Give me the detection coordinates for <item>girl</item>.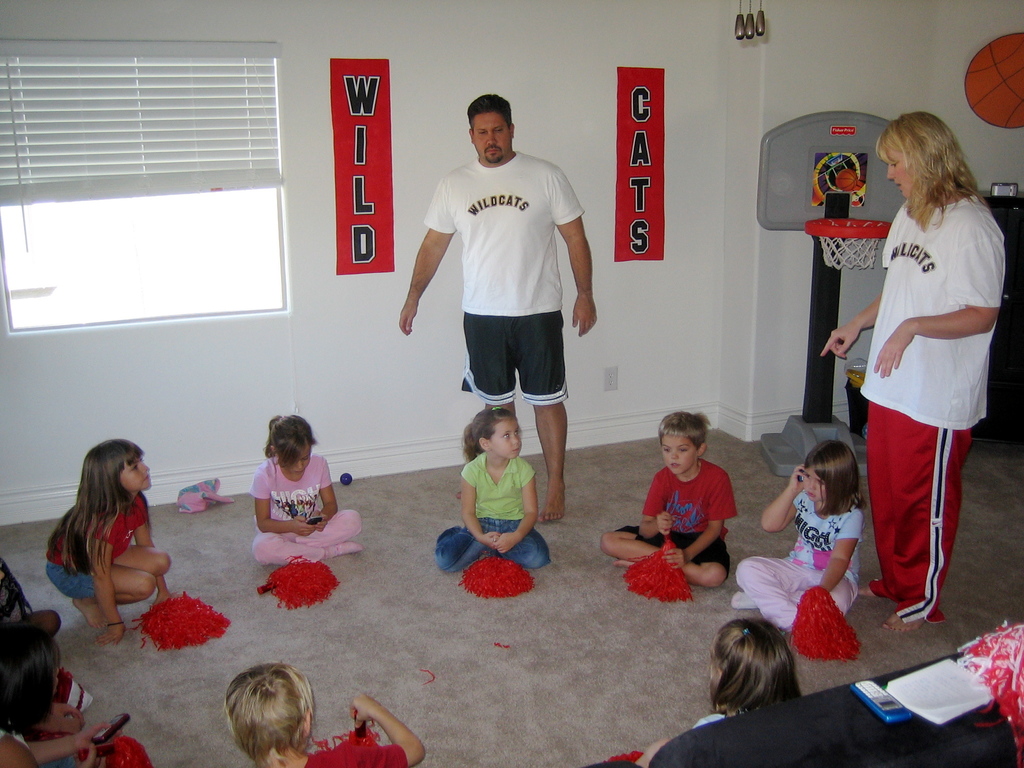
bbox(634, 614, 798, 767).
